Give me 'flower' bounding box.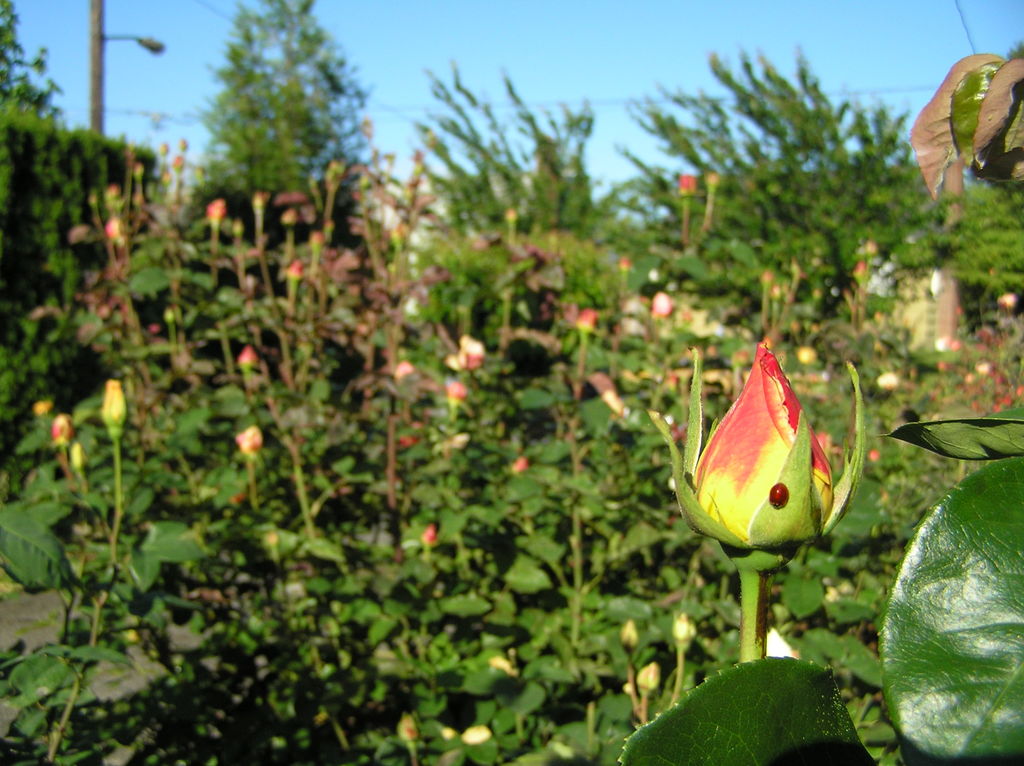
BBox(231, 422, 266, 458).
